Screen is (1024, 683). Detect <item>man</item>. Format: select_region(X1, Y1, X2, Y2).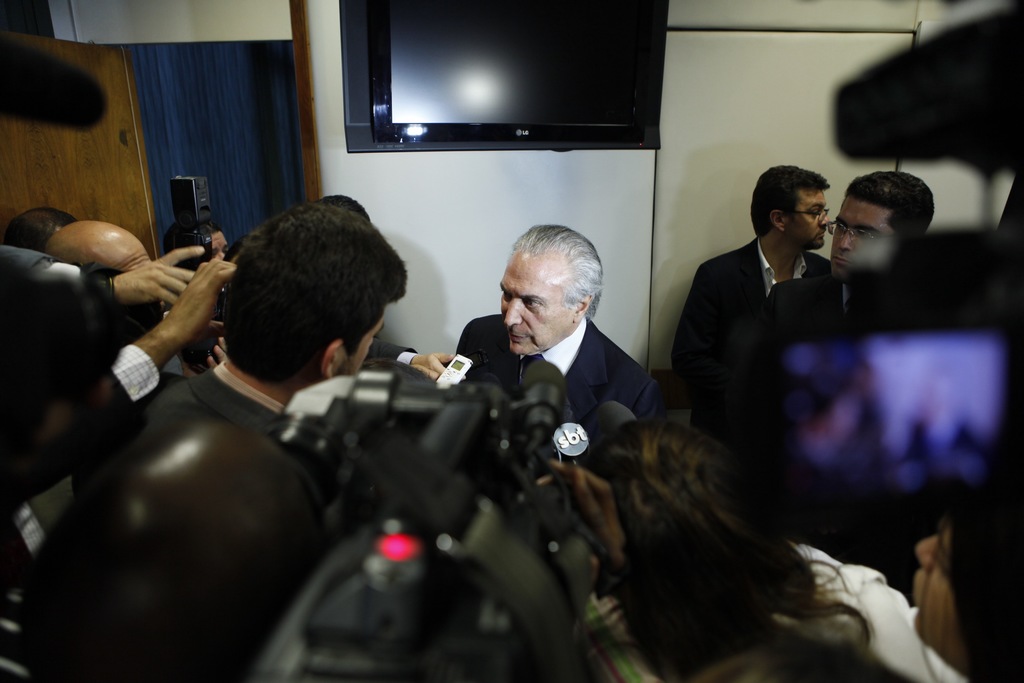
select_region(0, 236, 207, 299).
